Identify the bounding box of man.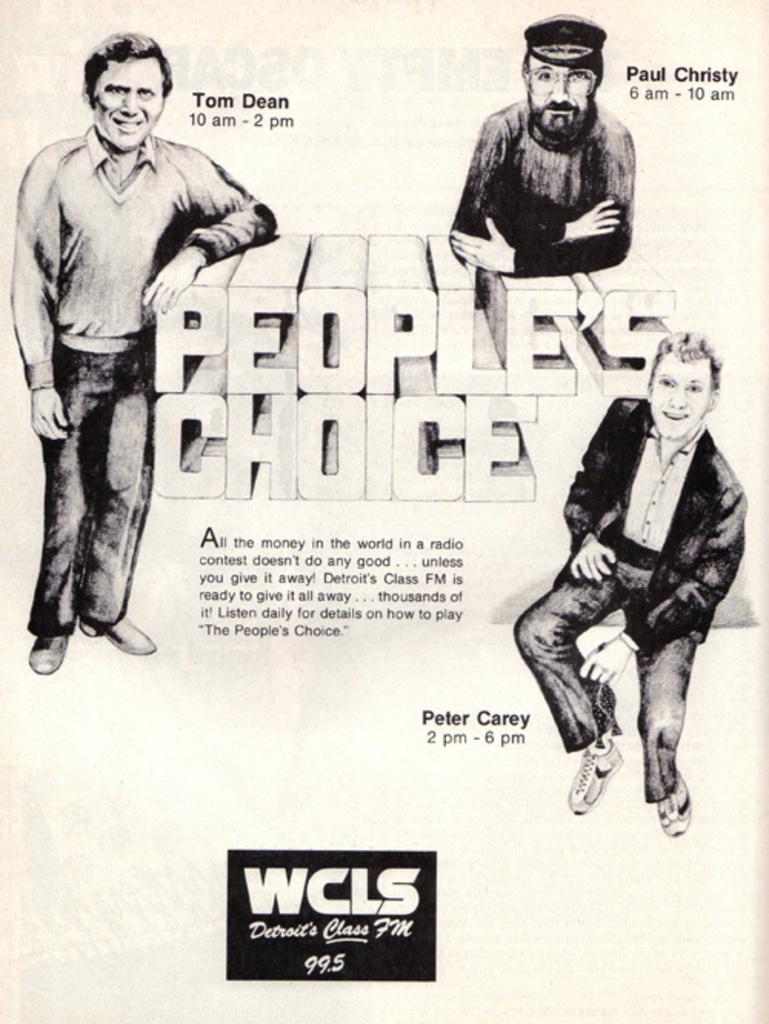
420,35,657,314.
